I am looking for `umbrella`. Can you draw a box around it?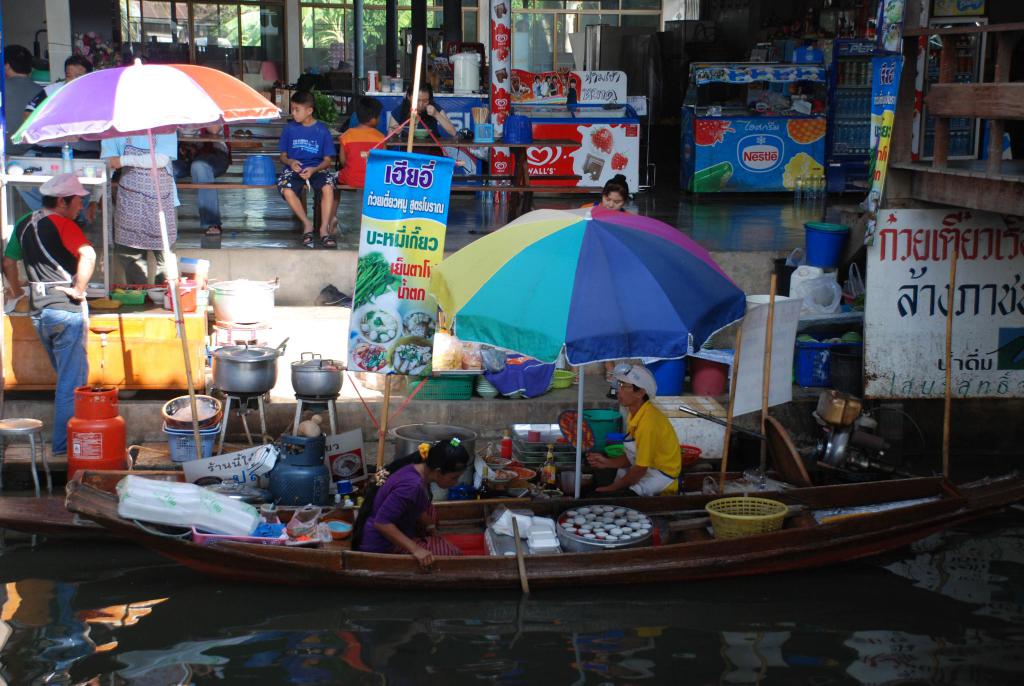
Sure, the bounding box is BBox(425, 206, 745, 498).
